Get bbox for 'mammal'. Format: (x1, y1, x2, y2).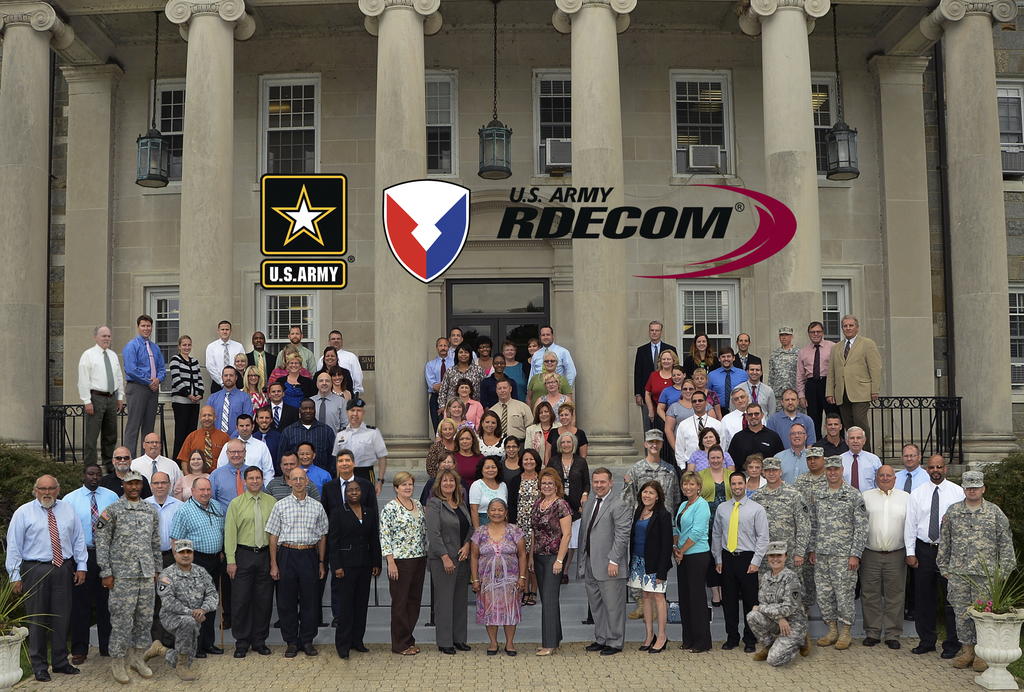
(493, 378, 534, 460).
